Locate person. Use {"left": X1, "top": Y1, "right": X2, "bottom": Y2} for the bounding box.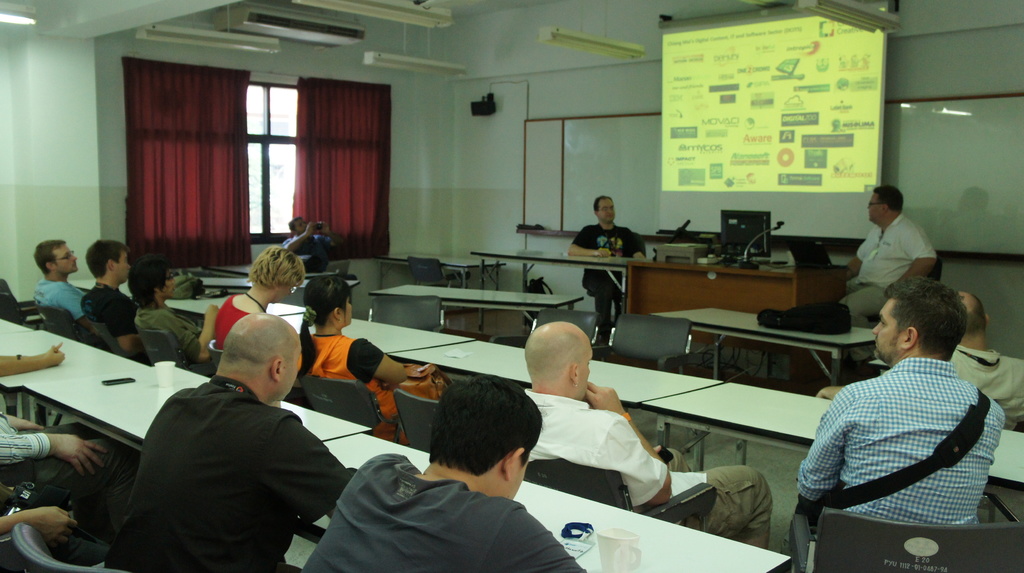
{"left": 800, "top": 276, "right": 1002, "bottom": 528}.
